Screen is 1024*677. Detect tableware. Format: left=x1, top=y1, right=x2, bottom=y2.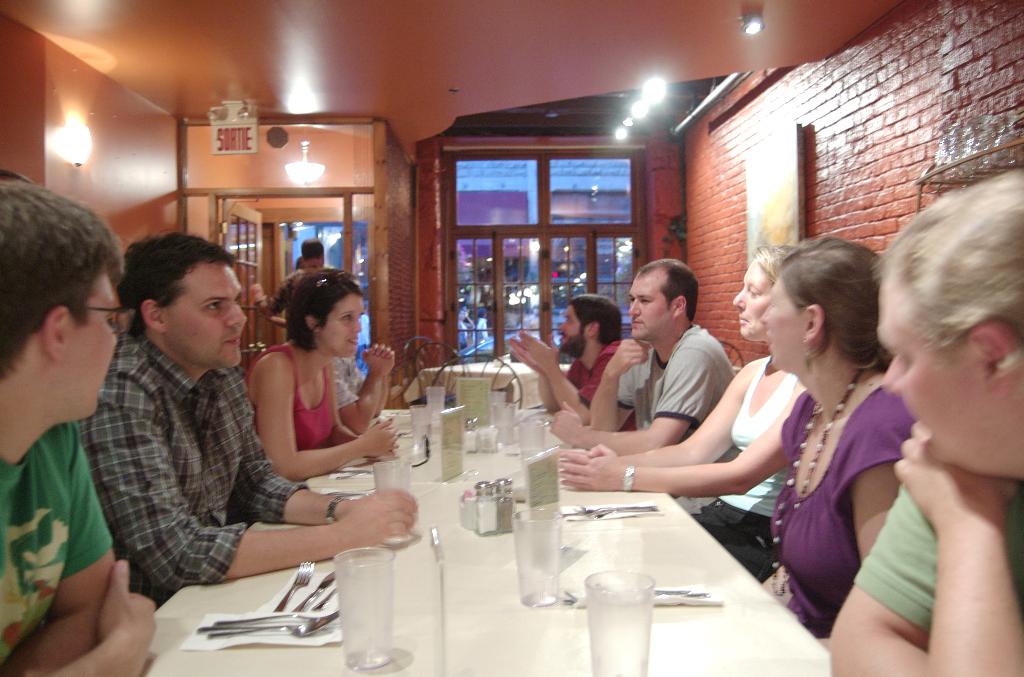
left=559, top=507, right=659, bottom=517.
